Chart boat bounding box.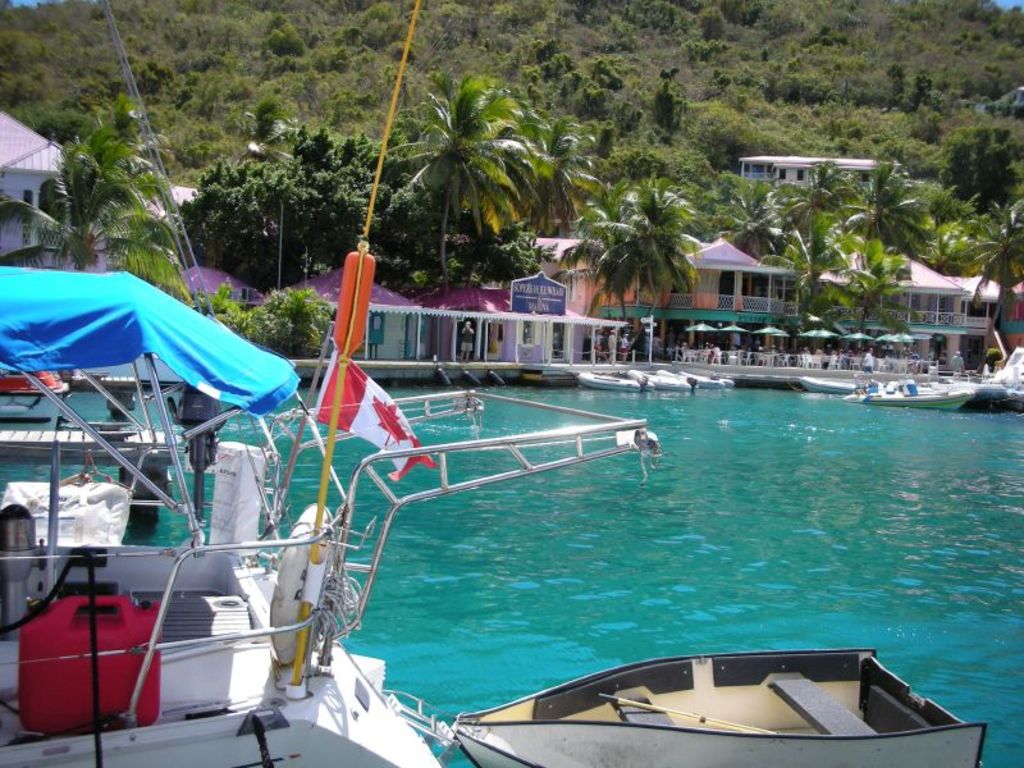
Charted: rect(1010, 351, 1023, 406).
